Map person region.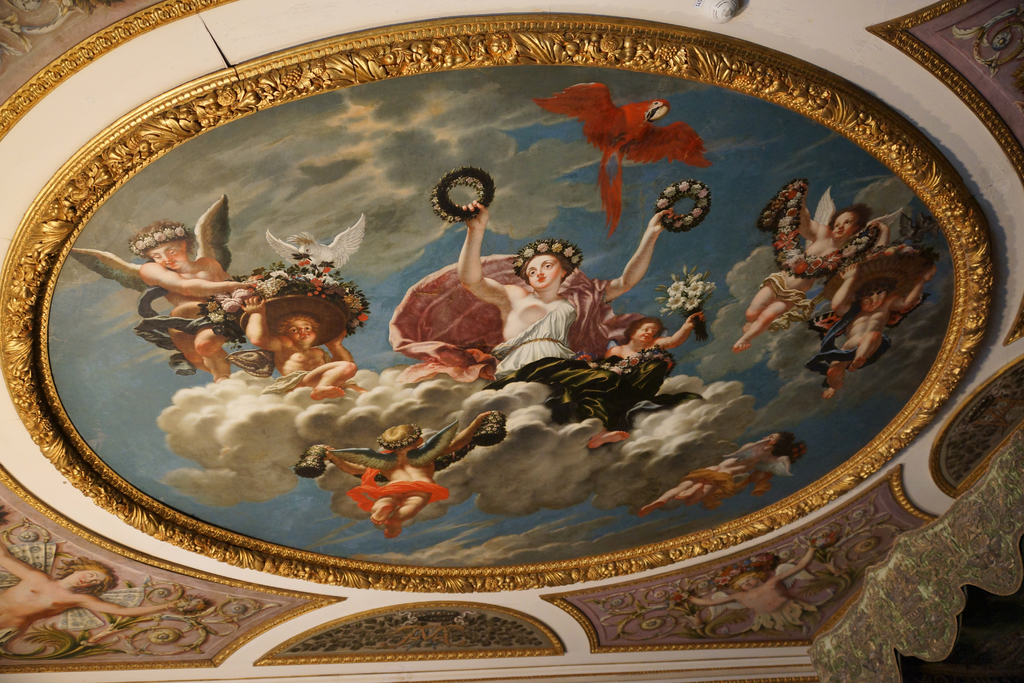
Mapped to bbox=(822, 243, 940, 397).
